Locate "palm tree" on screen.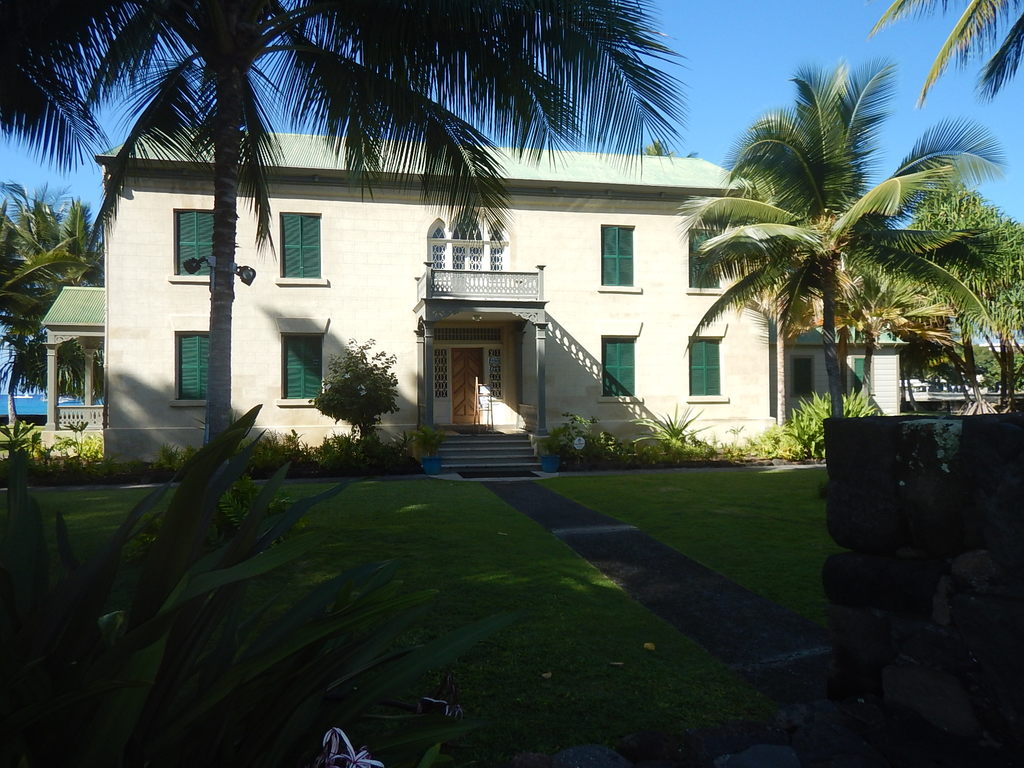
On screen at (x1=717, y1=161, x2=961, y2=351).
